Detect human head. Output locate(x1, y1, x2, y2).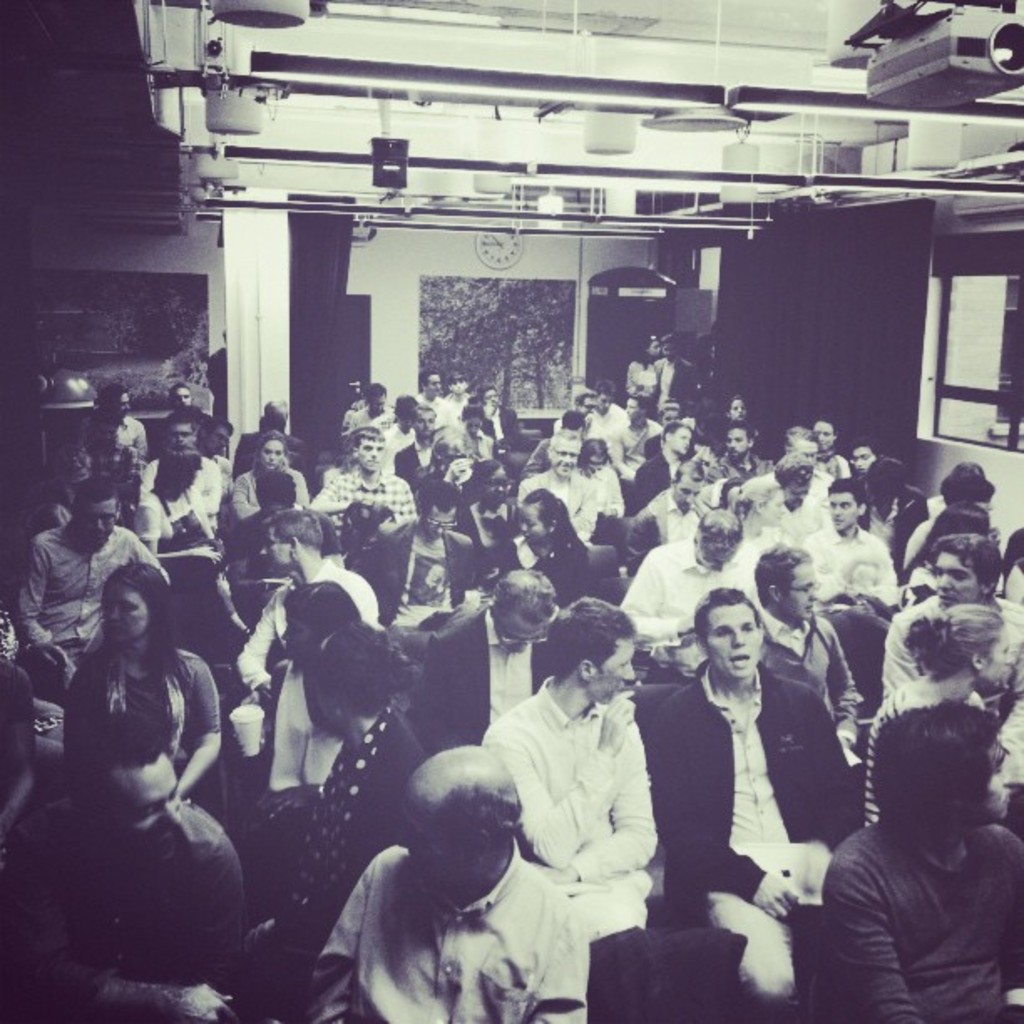
locate(872, 701, 1017, 828).
